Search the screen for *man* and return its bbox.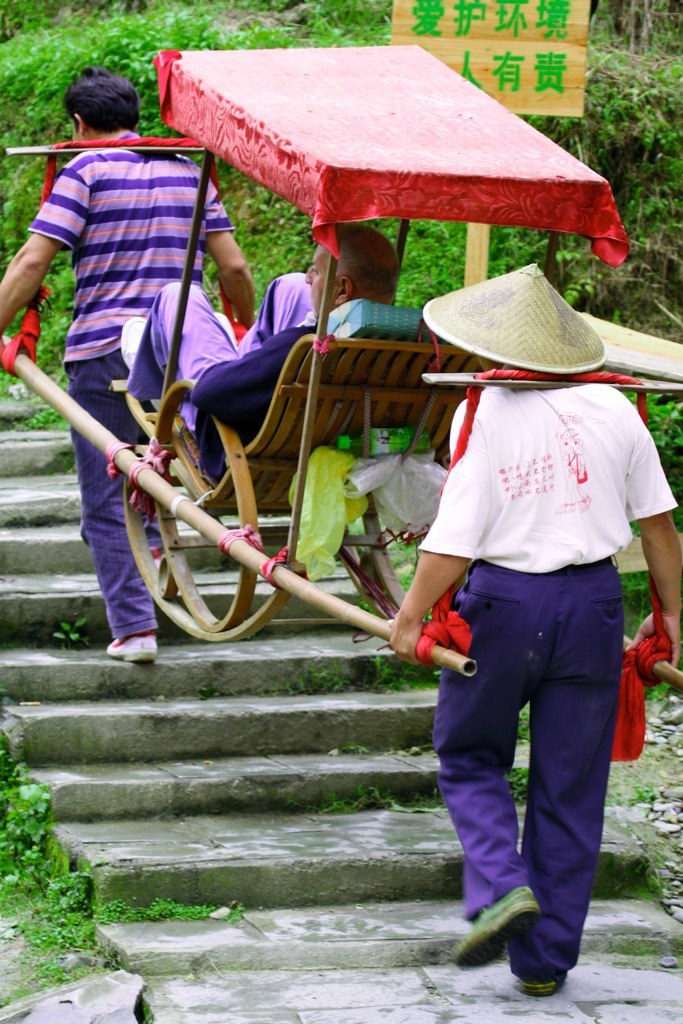
Found: Rect(137, 213, 407, 483).
